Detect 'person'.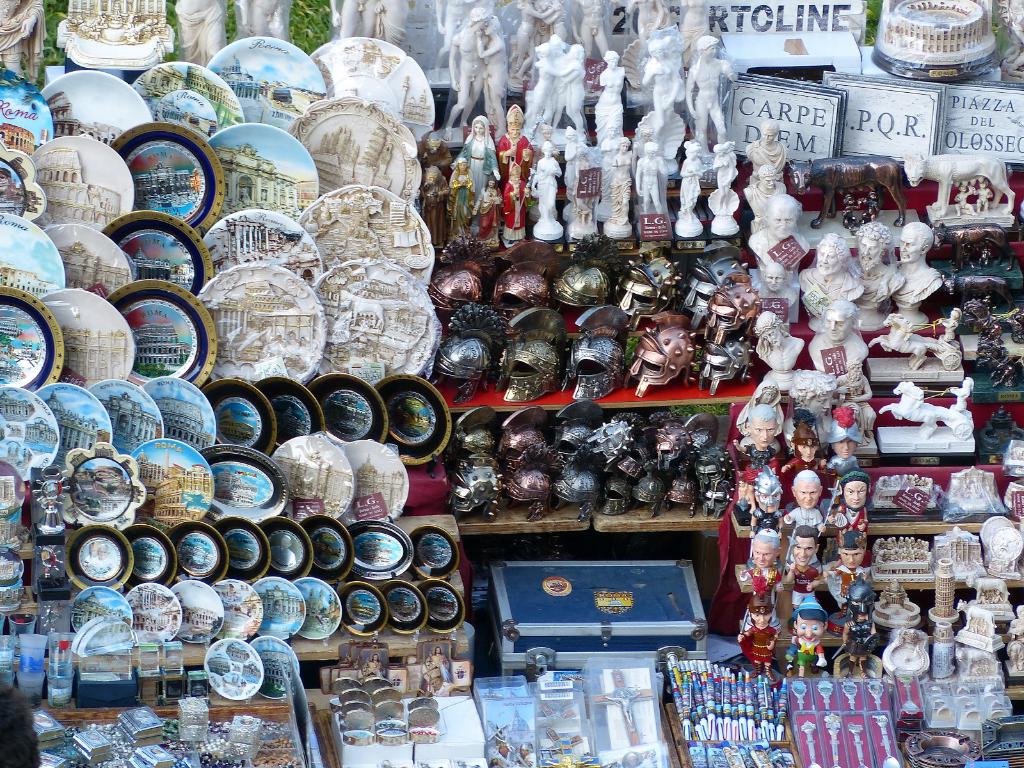
Detected at detection(613, 142, 636, 221).
